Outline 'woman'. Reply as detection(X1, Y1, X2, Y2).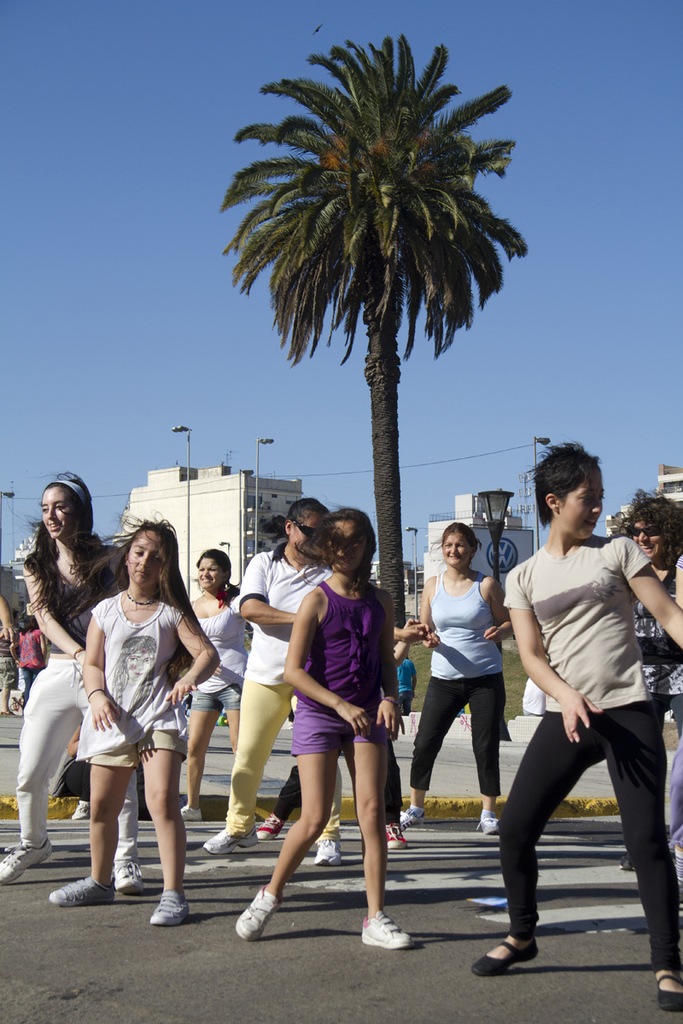
detection(383, 517, 522, 829).
